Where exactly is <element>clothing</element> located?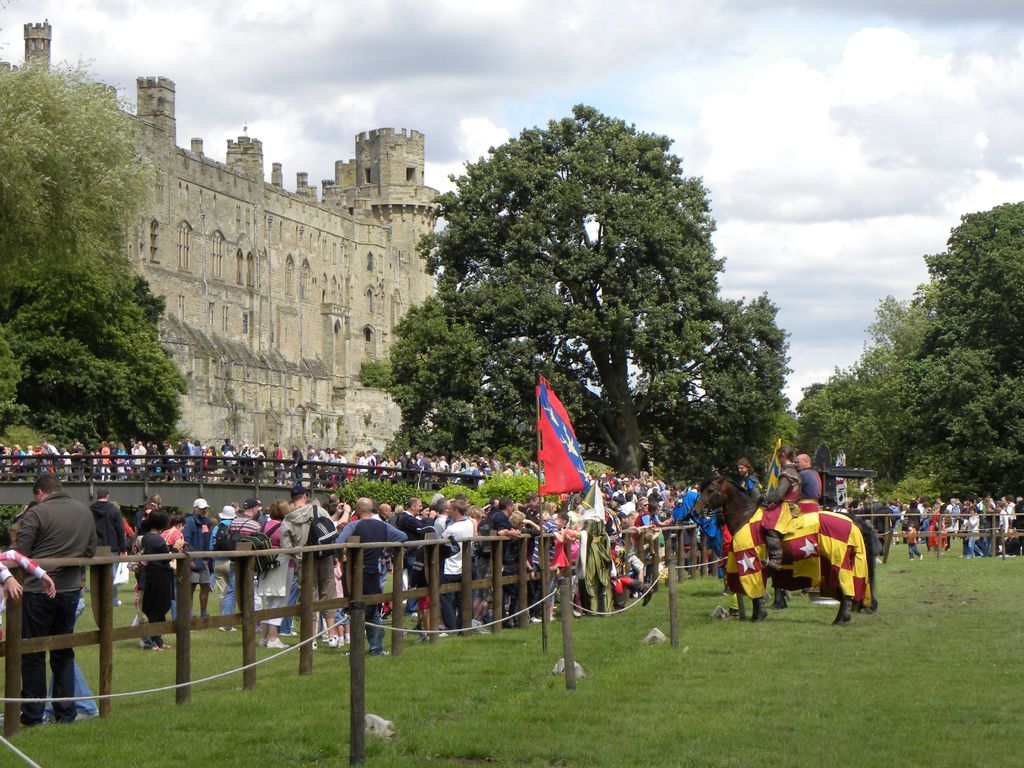
Its bounding box is x1=801 y1=472 x2=821 y2=504.
